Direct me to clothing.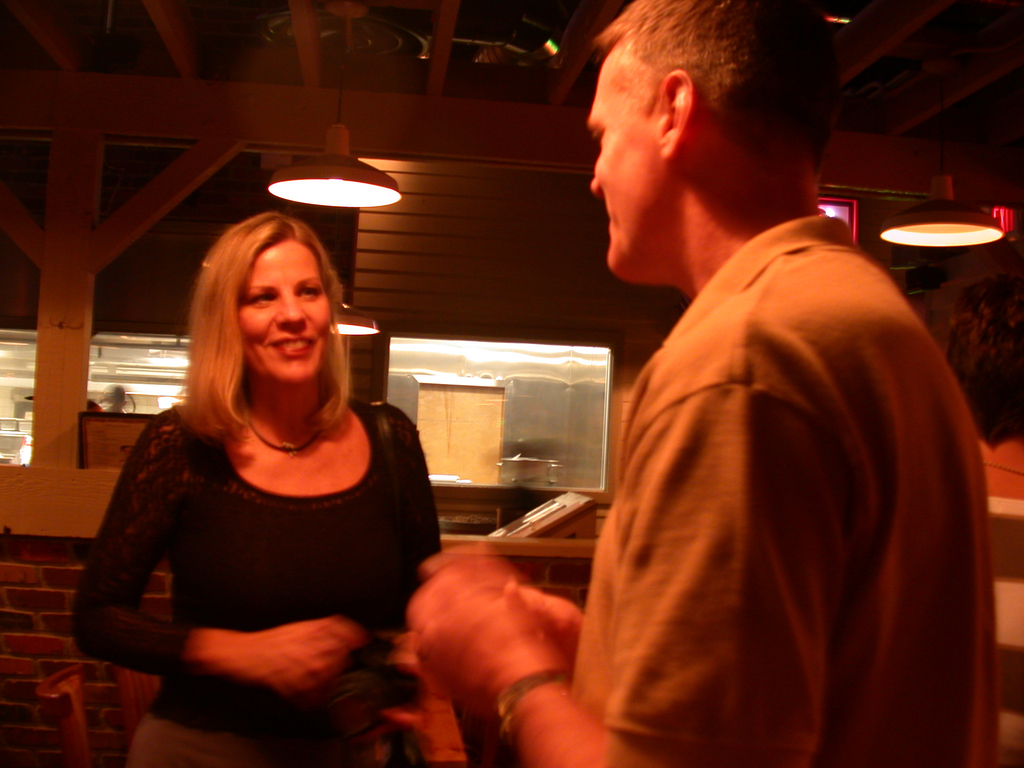
Direction: 559,204,986,767.
